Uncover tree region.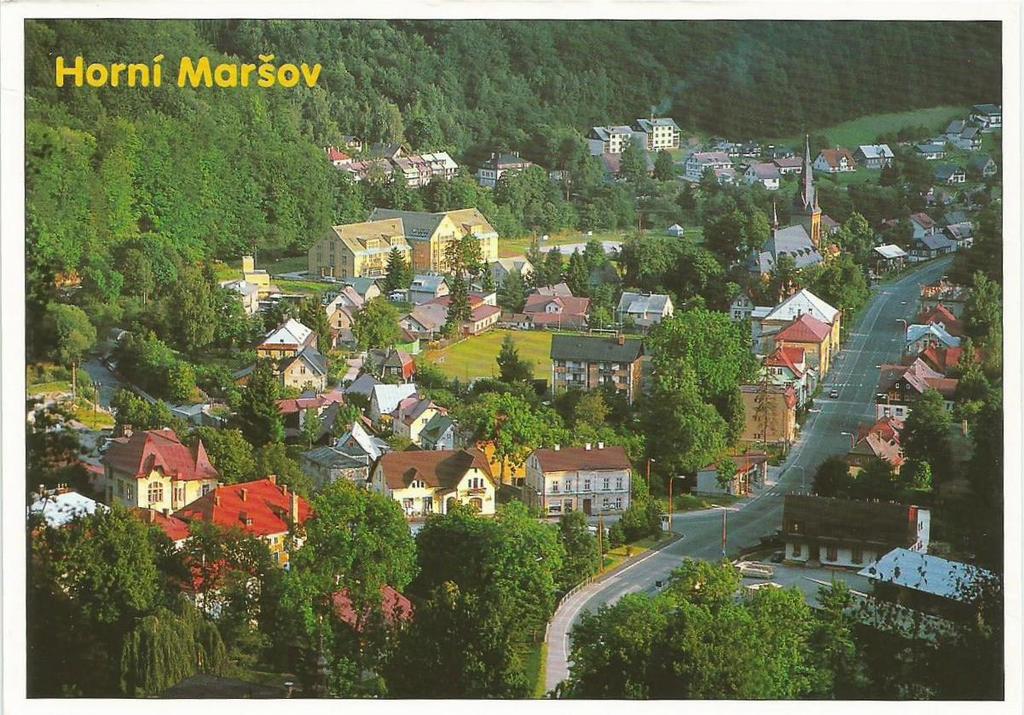
Uncovered: region(231, 360, 273, 440).
